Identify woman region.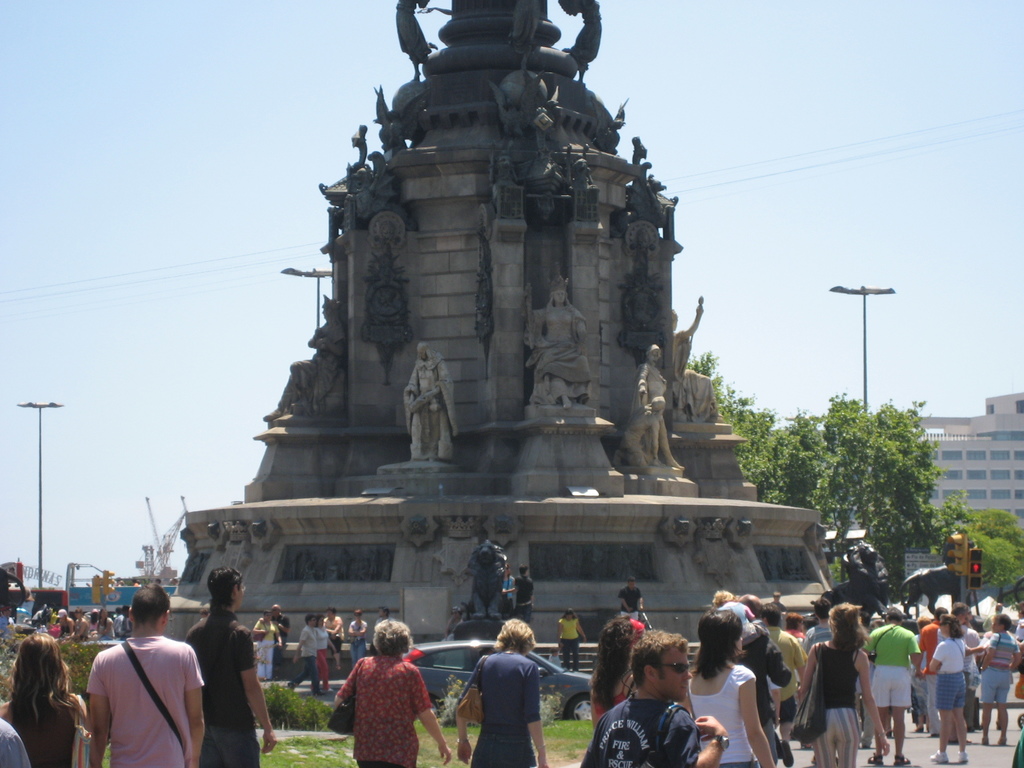
Region: x1=253, y1=609, x2=283, y2=682.
